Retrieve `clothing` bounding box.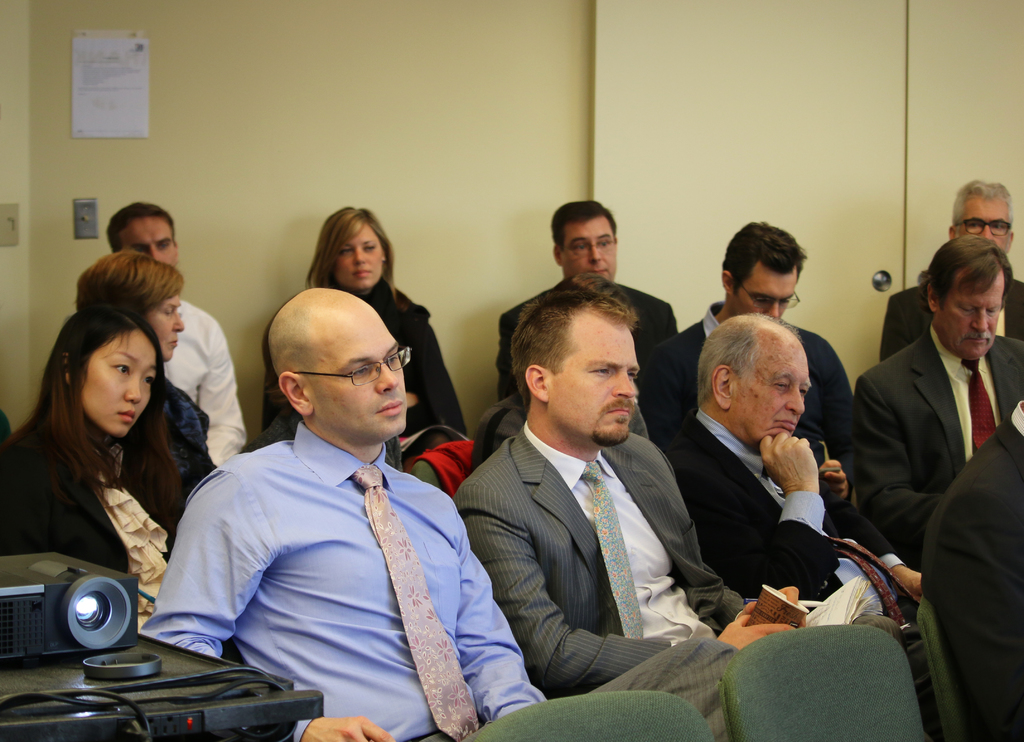
Bounding box: (166,299,252,459).
